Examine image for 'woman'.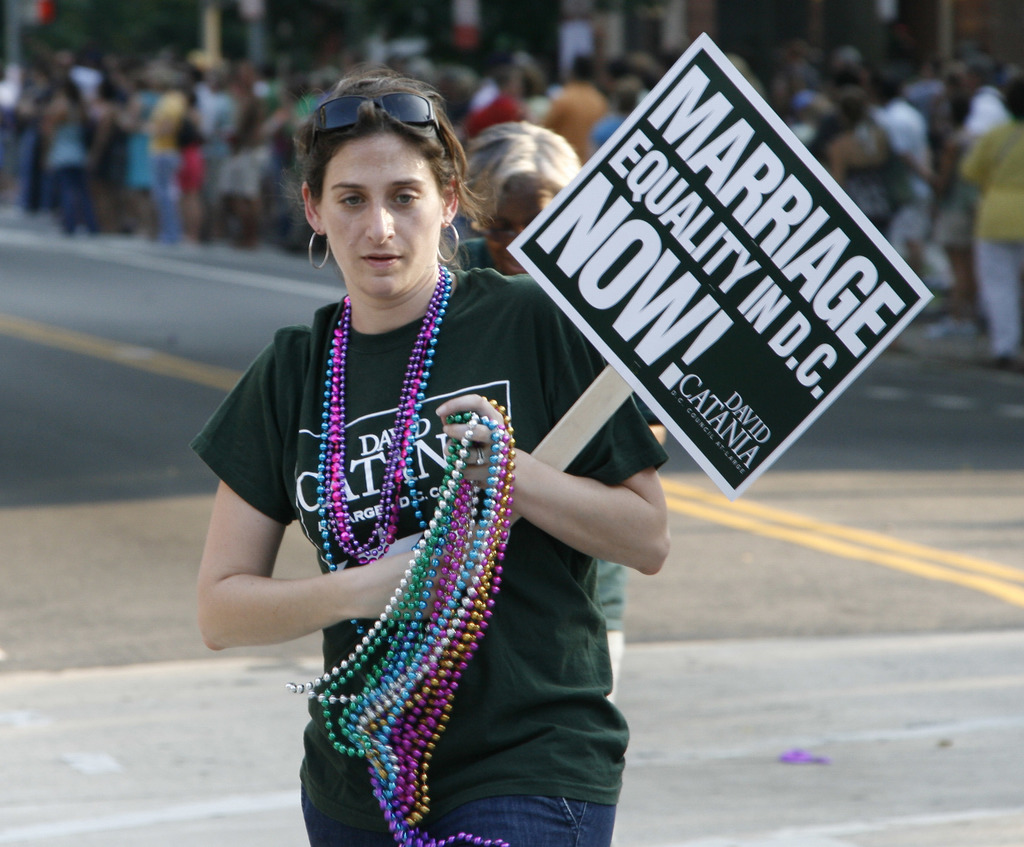
Examination result: [825,97,905,232].
